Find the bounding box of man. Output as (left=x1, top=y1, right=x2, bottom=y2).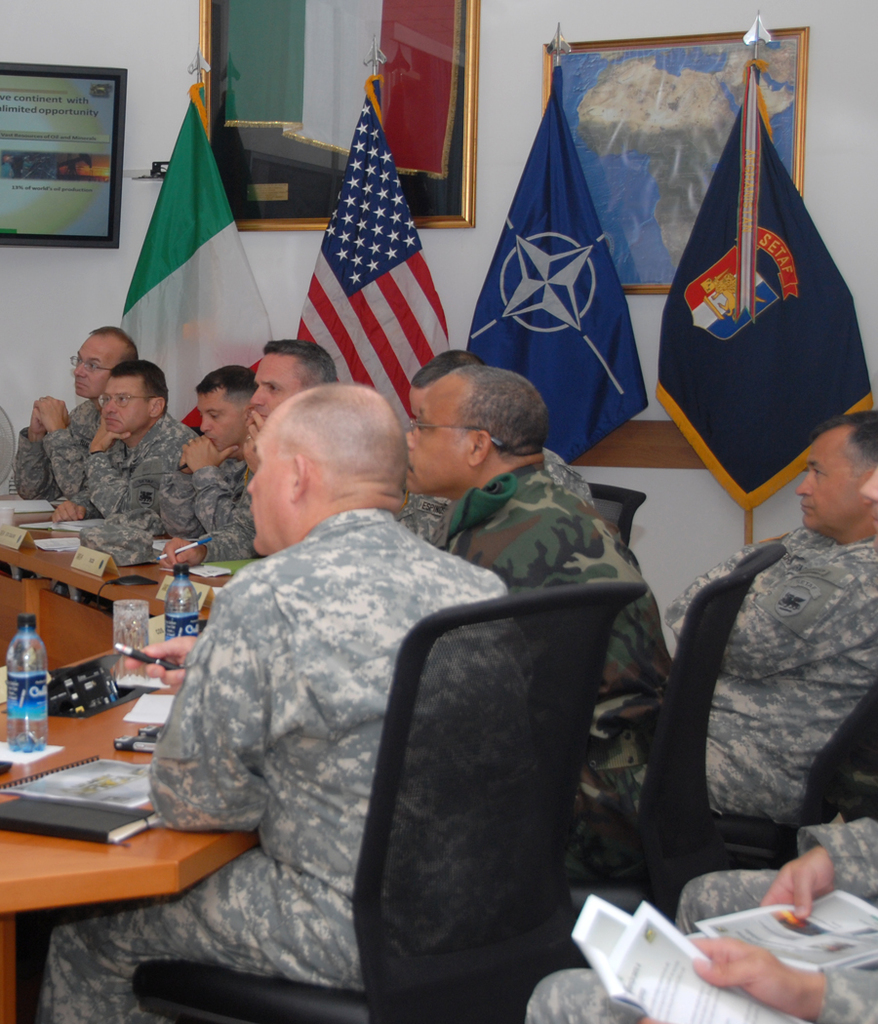
(left=165, top=336, right=339, bottom=563).
